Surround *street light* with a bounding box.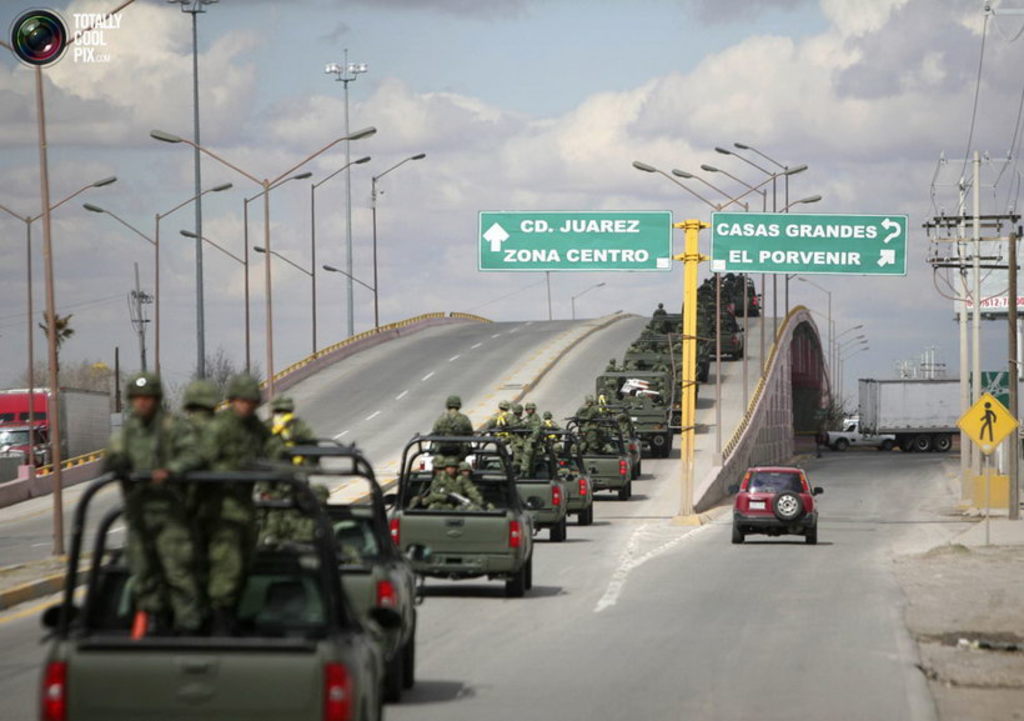
(621,155,803,464).
